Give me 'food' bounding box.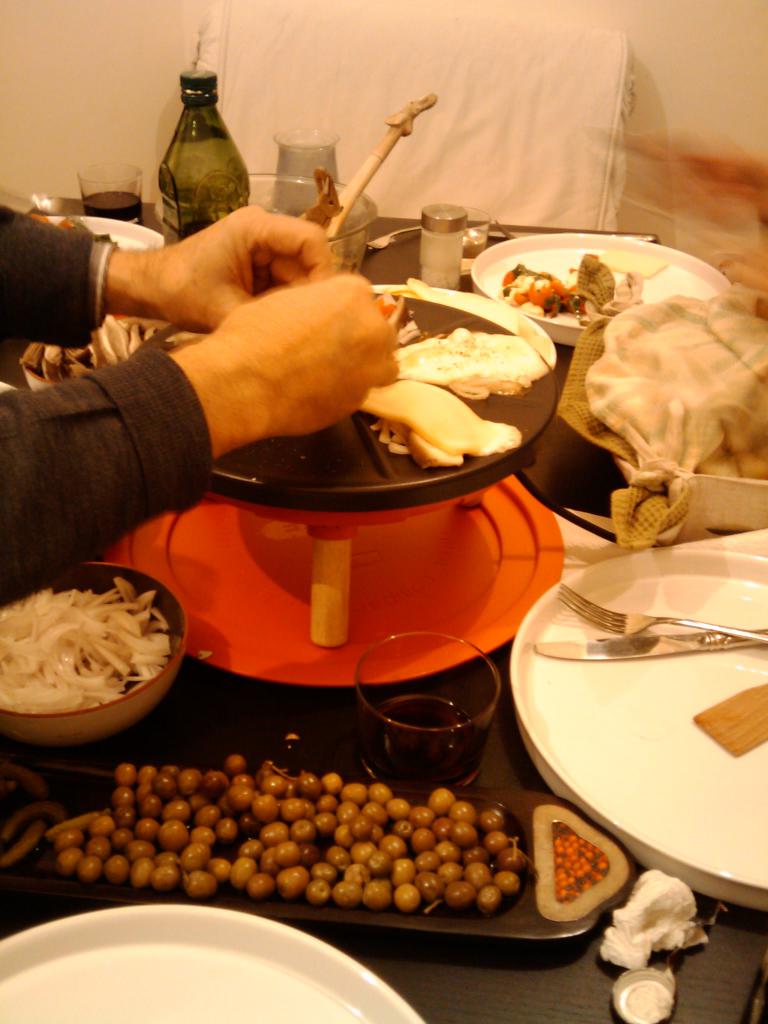
Rect(18, 311, 168, 384).
